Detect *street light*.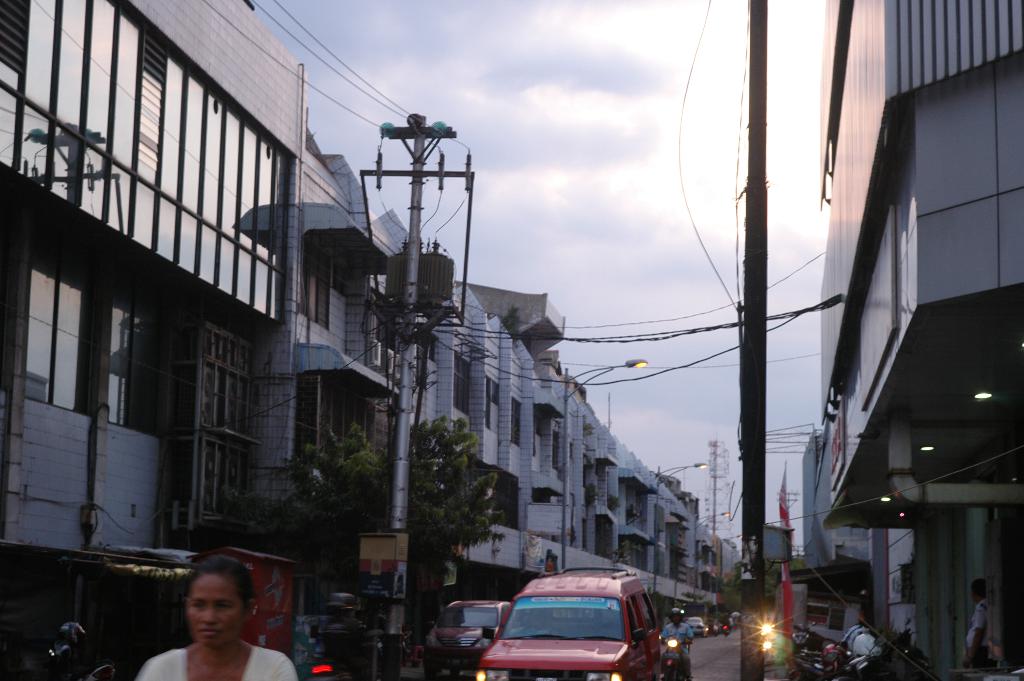
Detected at [559, 354, 648, 565].
